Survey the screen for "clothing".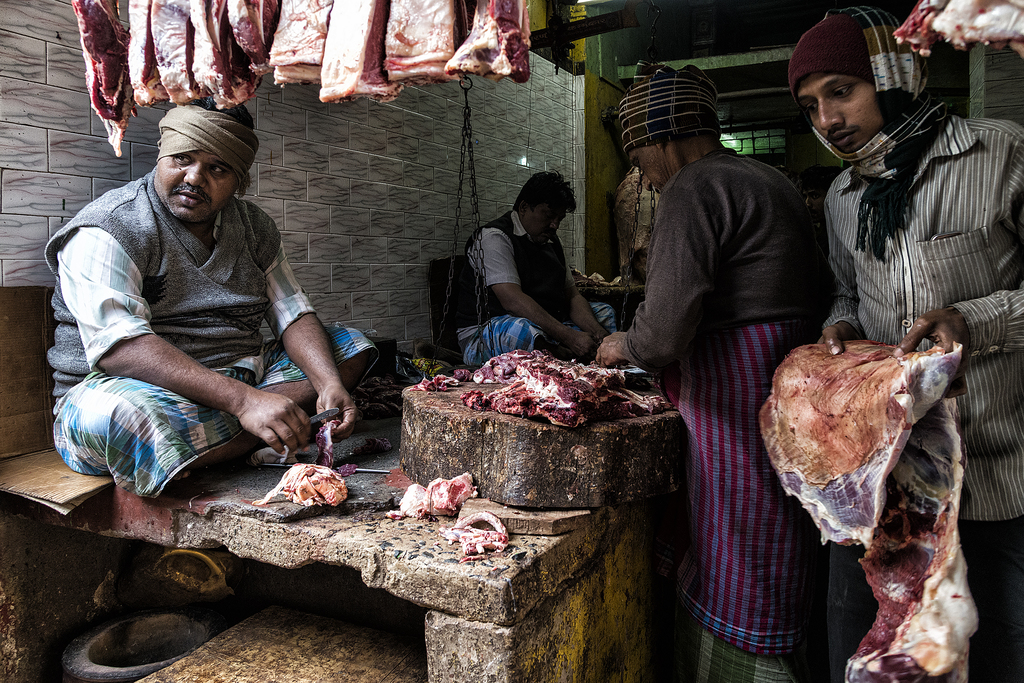
Survey found: BBox(818, 4, 1023, 682).
